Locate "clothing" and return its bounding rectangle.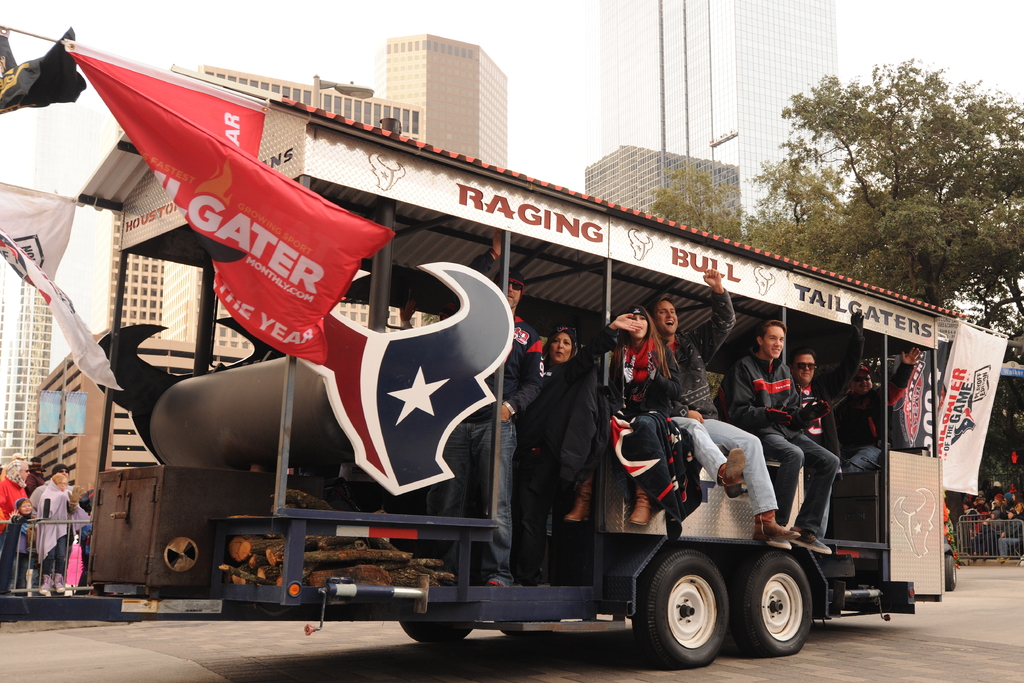
x1=423 y1=251 x2=544 y2=586.
